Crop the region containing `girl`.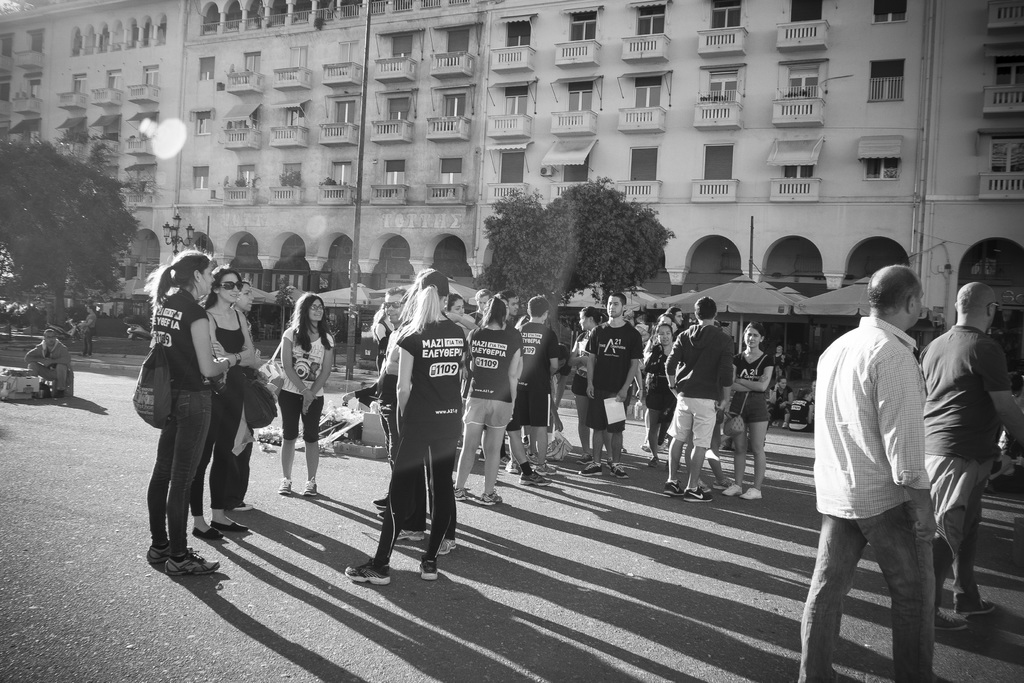
Crop region: 185 264 259 544.
